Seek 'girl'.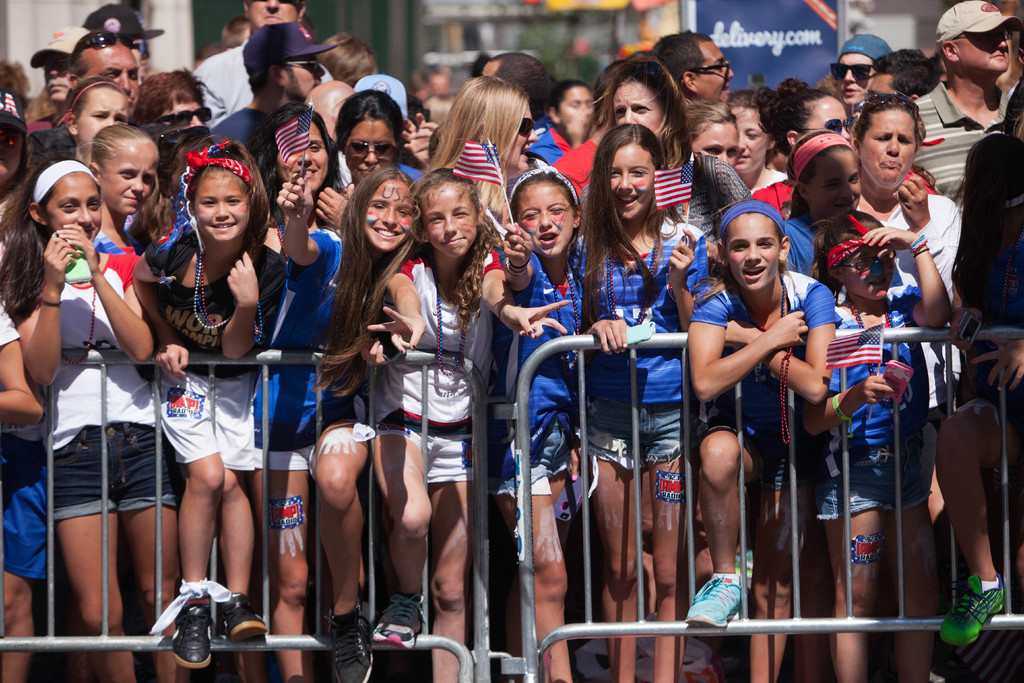
bbox(690, 199, 836, 682).
